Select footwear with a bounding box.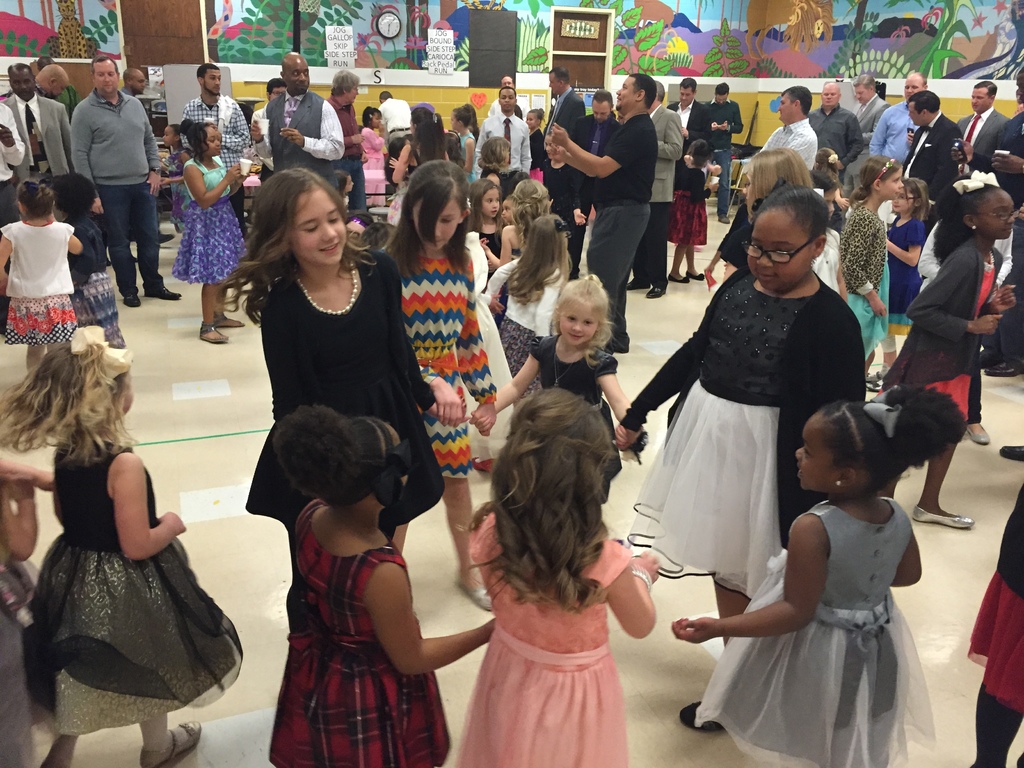
bbox(628, 278, 641, 292).
